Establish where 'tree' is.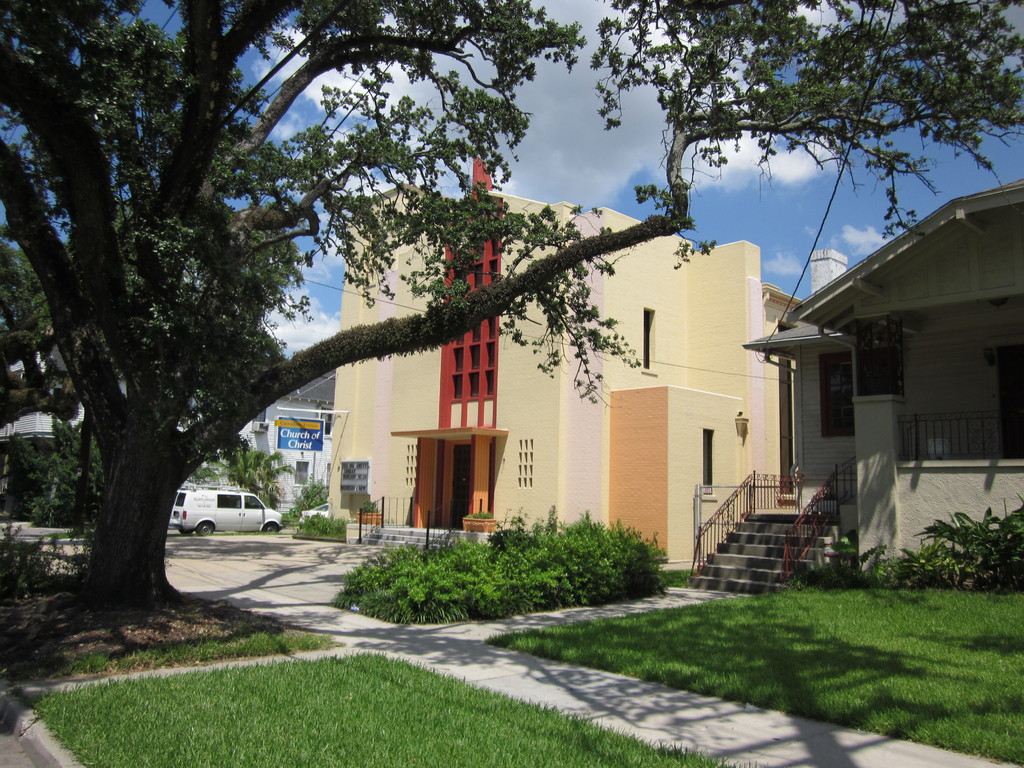
Established at bbox=(0, 0, 1023, 620).
